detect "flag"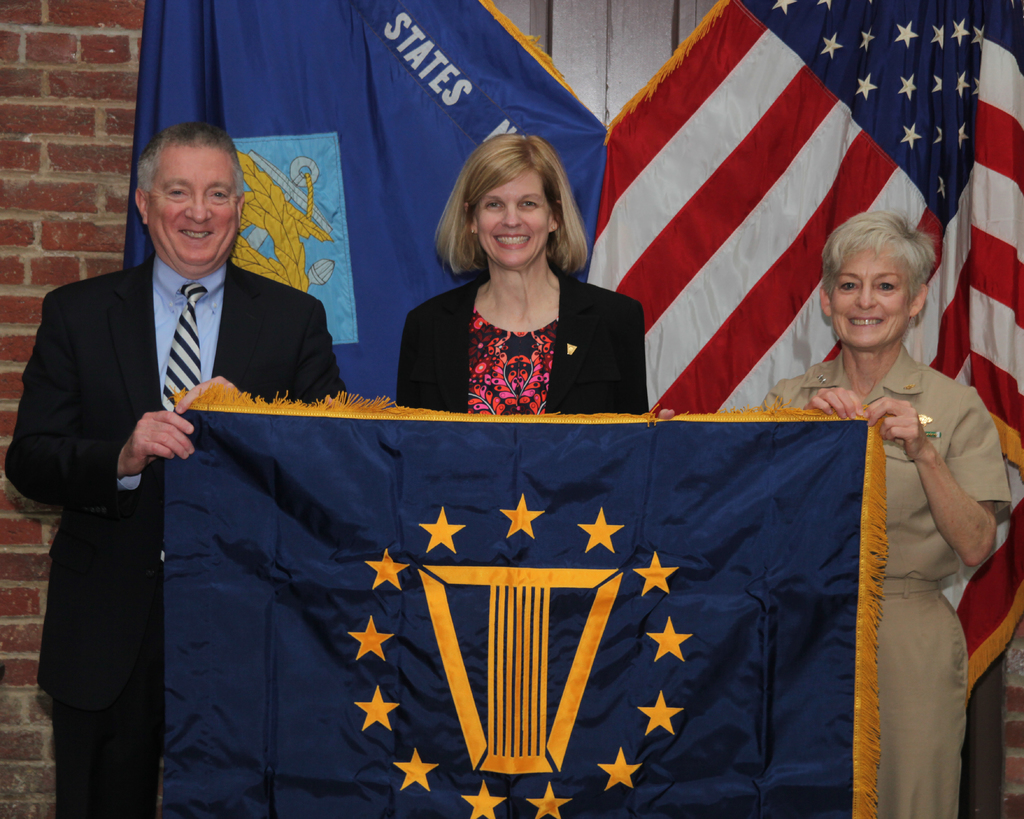
<bbox>585, 0, 1023, 699</bbox>
